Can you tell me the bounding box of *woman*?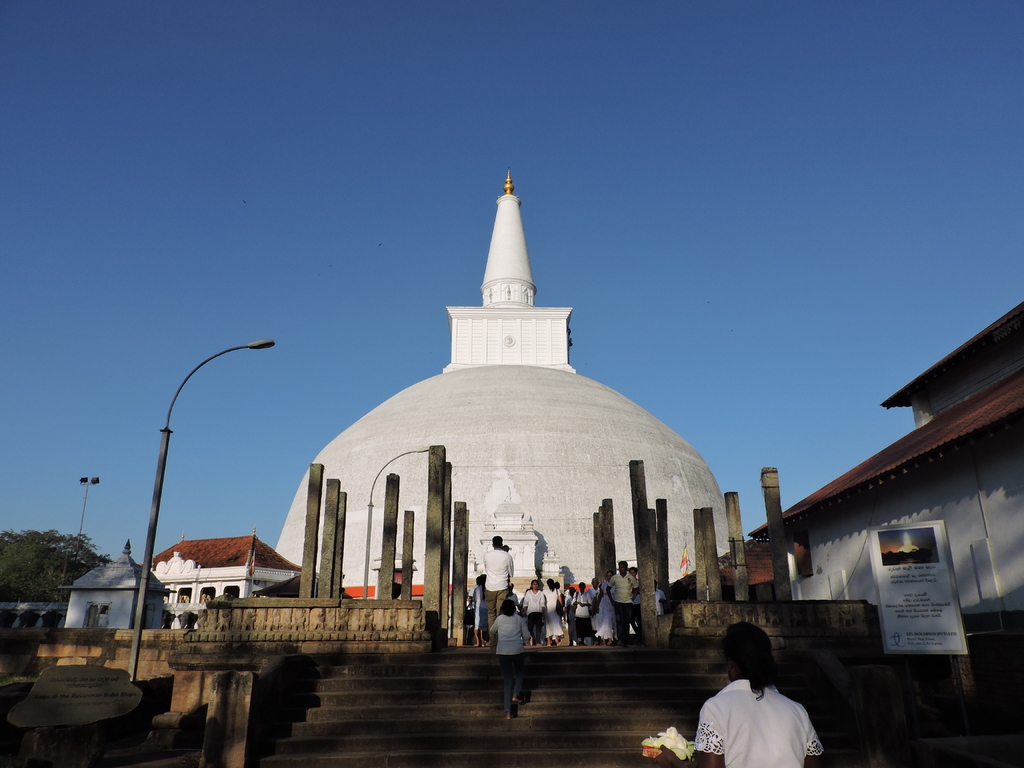
bbox=(663, 618, 823, 767).
